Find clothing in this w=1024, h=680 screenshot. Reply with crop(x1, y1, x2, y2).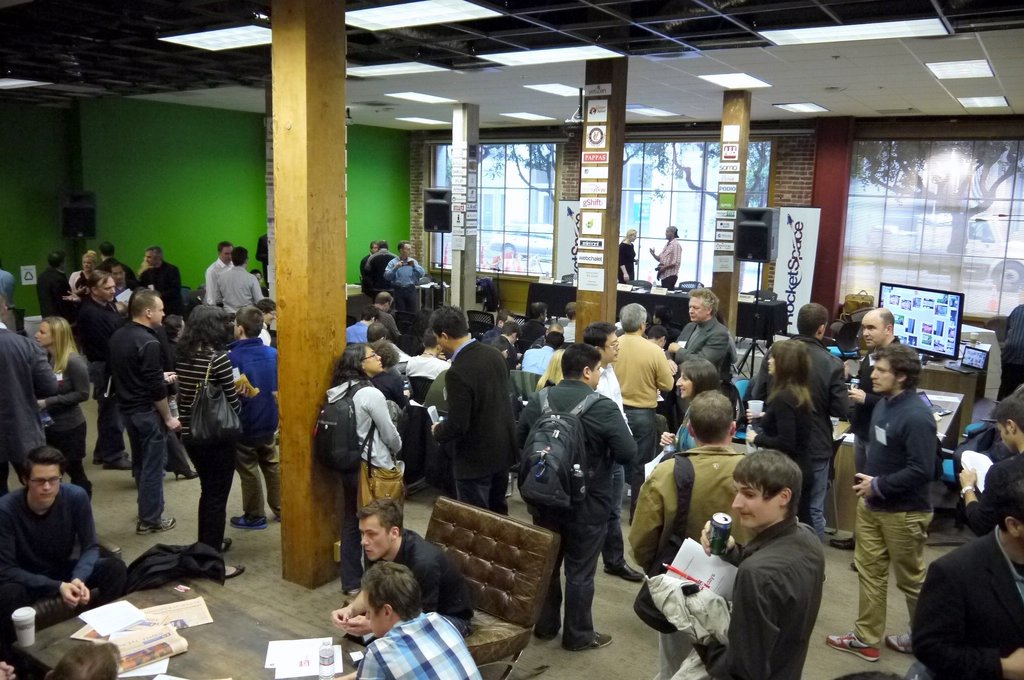
crop(224, 337, 278, 524).
